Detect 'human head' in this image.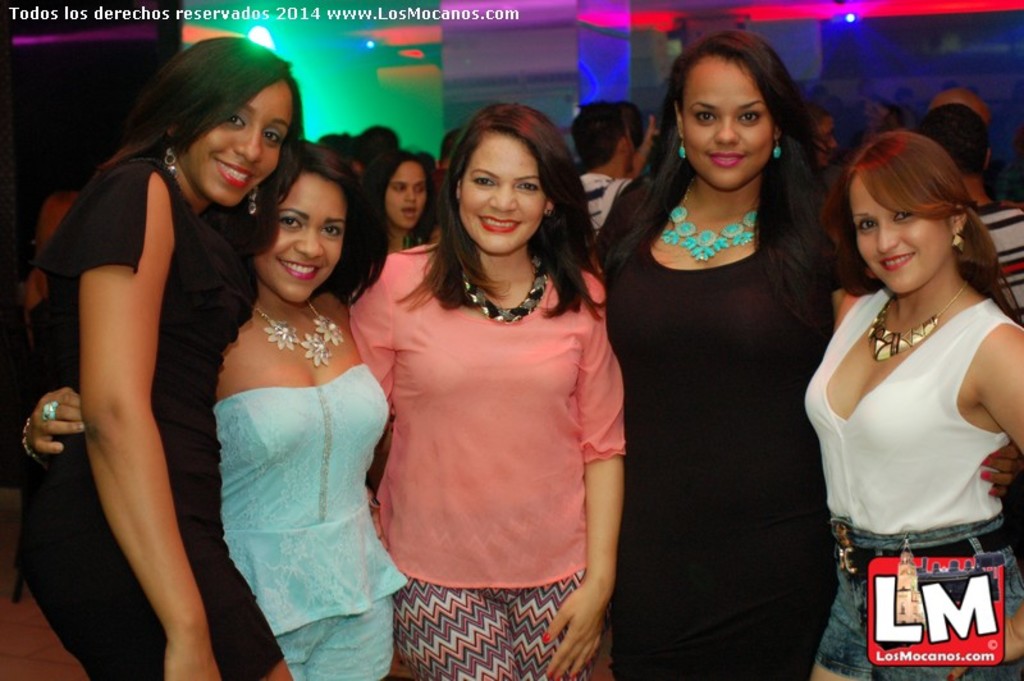
Detection: (x1=836, y1=124, x2=987, y2=288).
